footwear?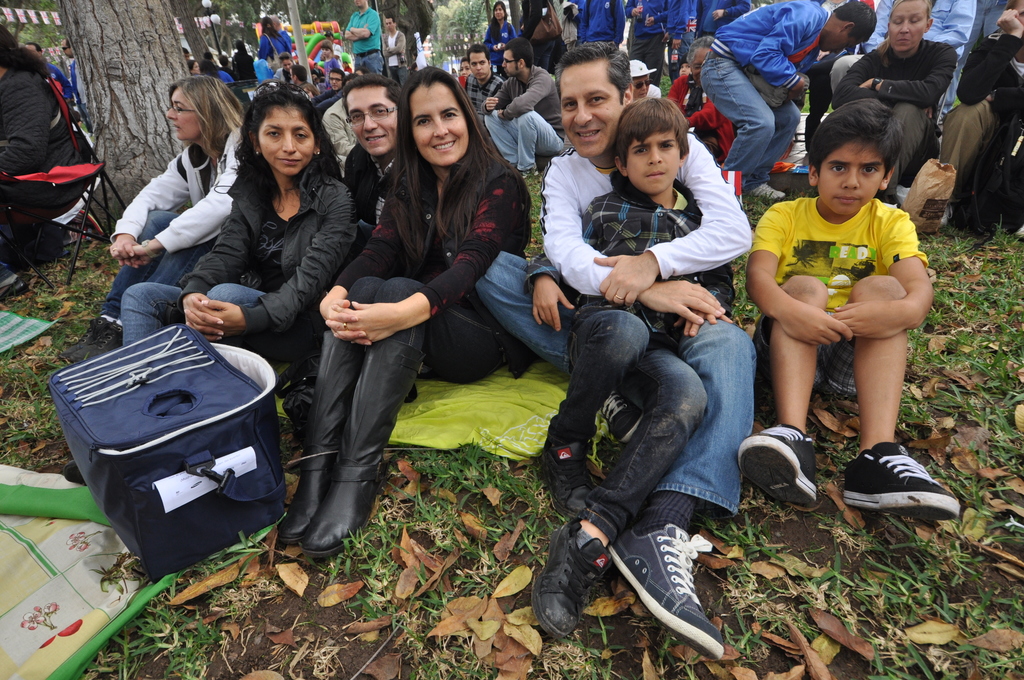
bbox=(521, 170, 543, 180)
